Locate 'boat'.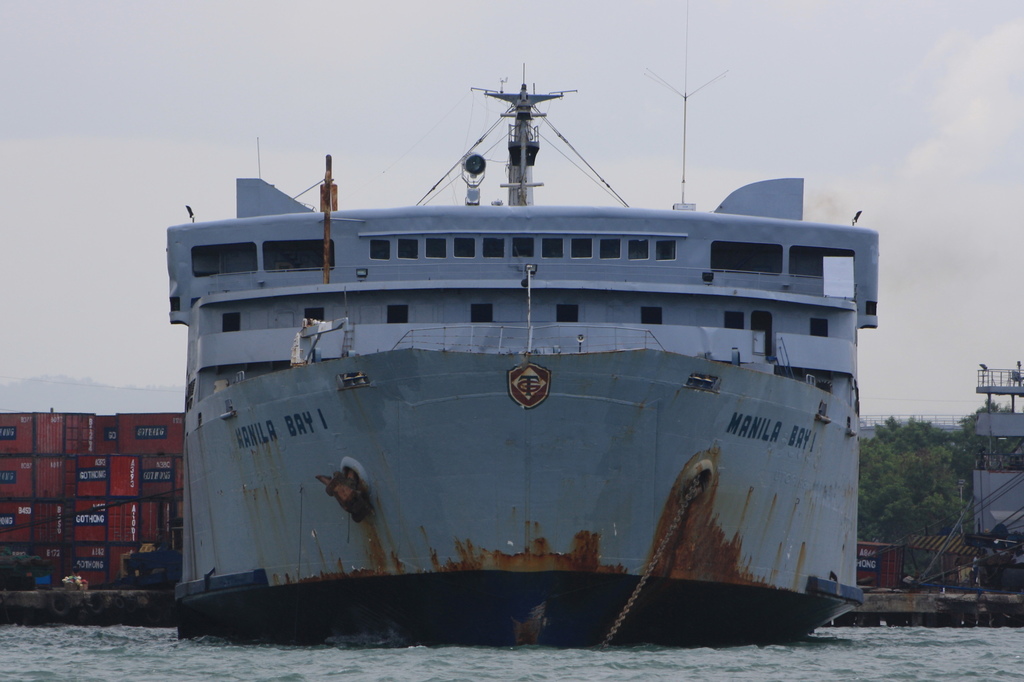
Bounding box: 163/141/856/639.
